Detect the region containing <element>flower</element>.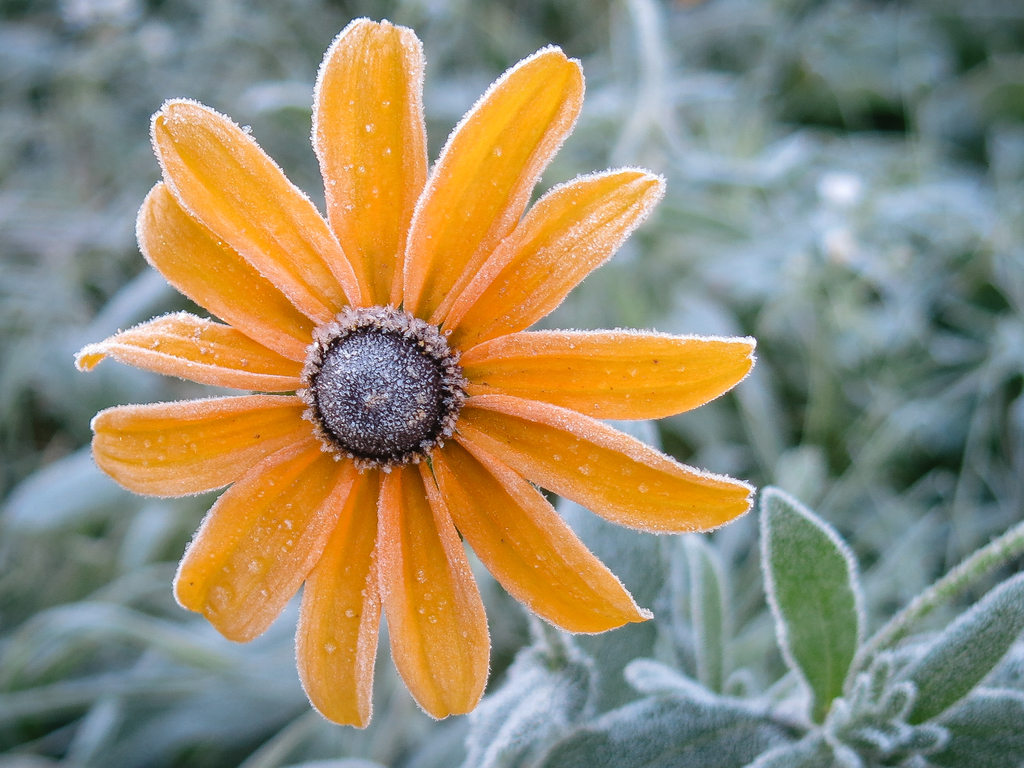
bbox(45, 22, 780, 717).
